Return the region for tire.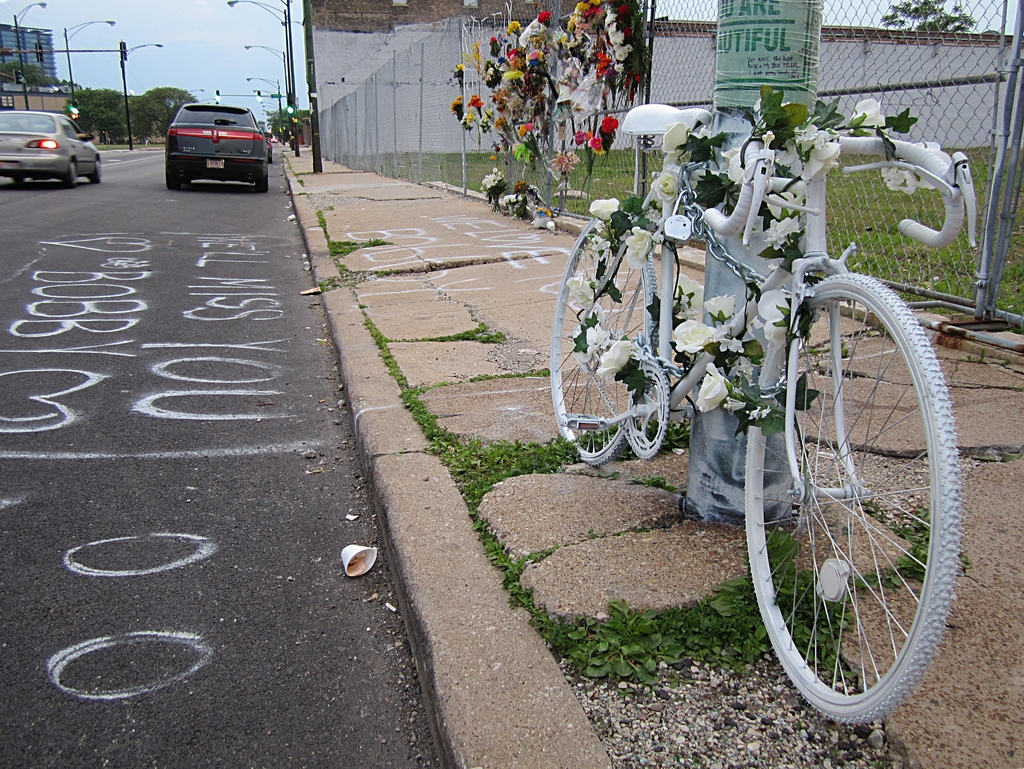
<box>746,270,961,725</box>.
